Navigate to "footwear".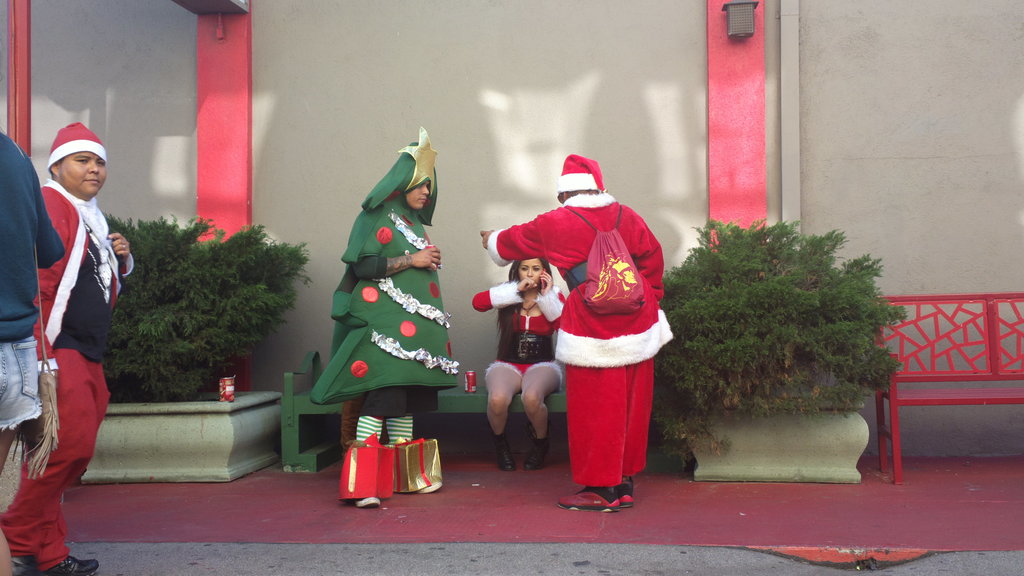
Navigation target: 524, 431, 555, 470.
